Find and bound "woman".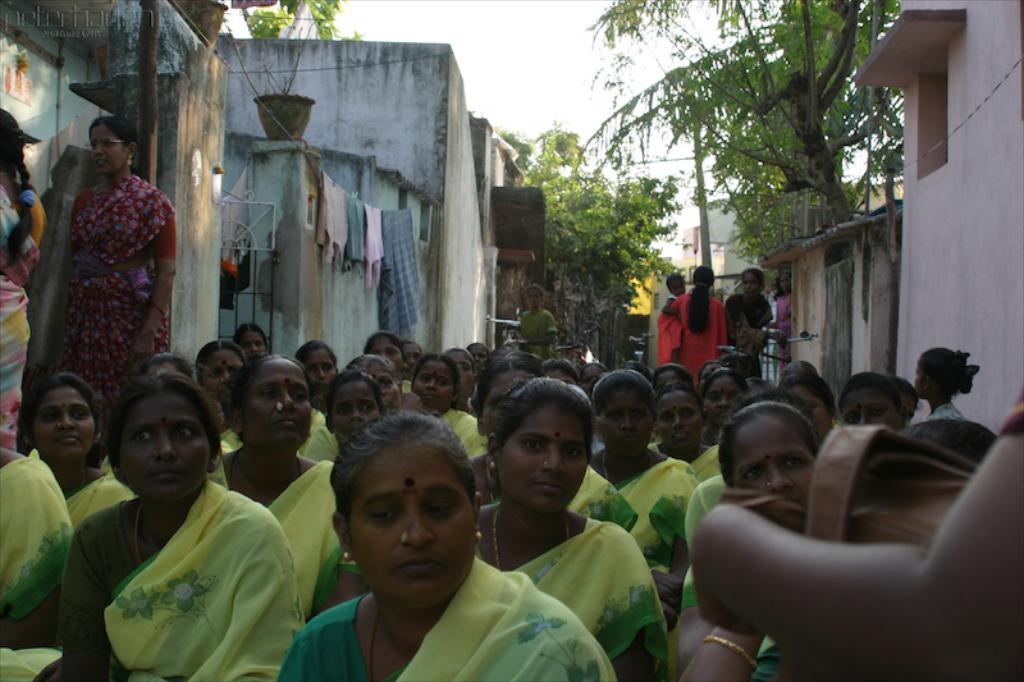
Bound: bbox(193, 339, 250, 449).
